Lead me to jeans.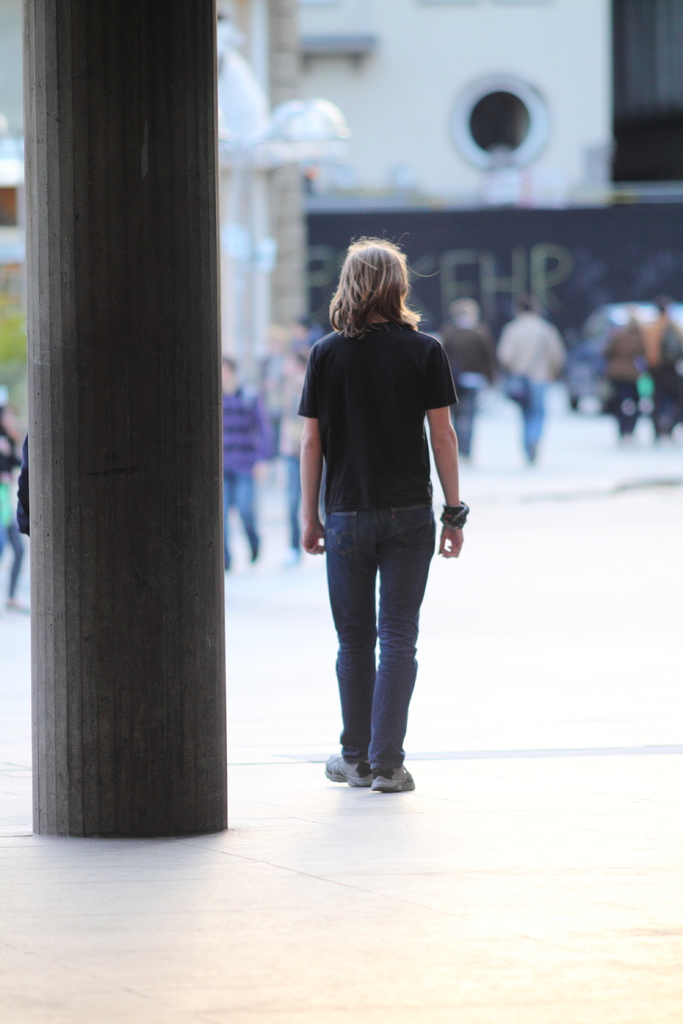
Lead to rect(0, 524, 29, 598).
